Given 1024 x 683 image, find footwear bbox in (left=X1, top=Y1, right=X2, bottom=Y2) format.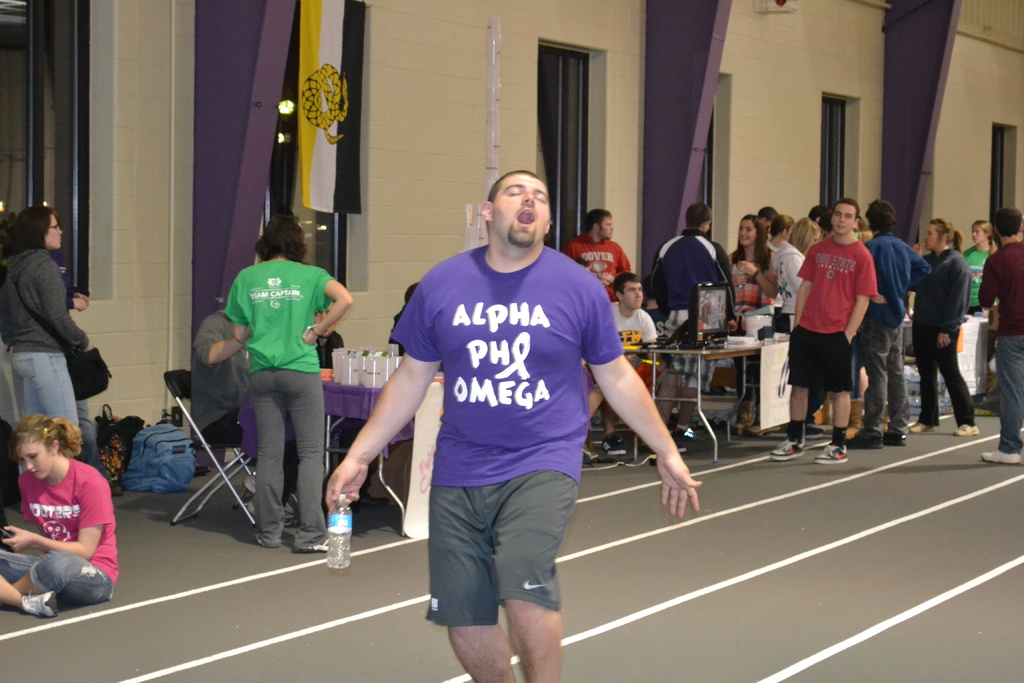
(left=811, top=436, right=849, bottom=465).
